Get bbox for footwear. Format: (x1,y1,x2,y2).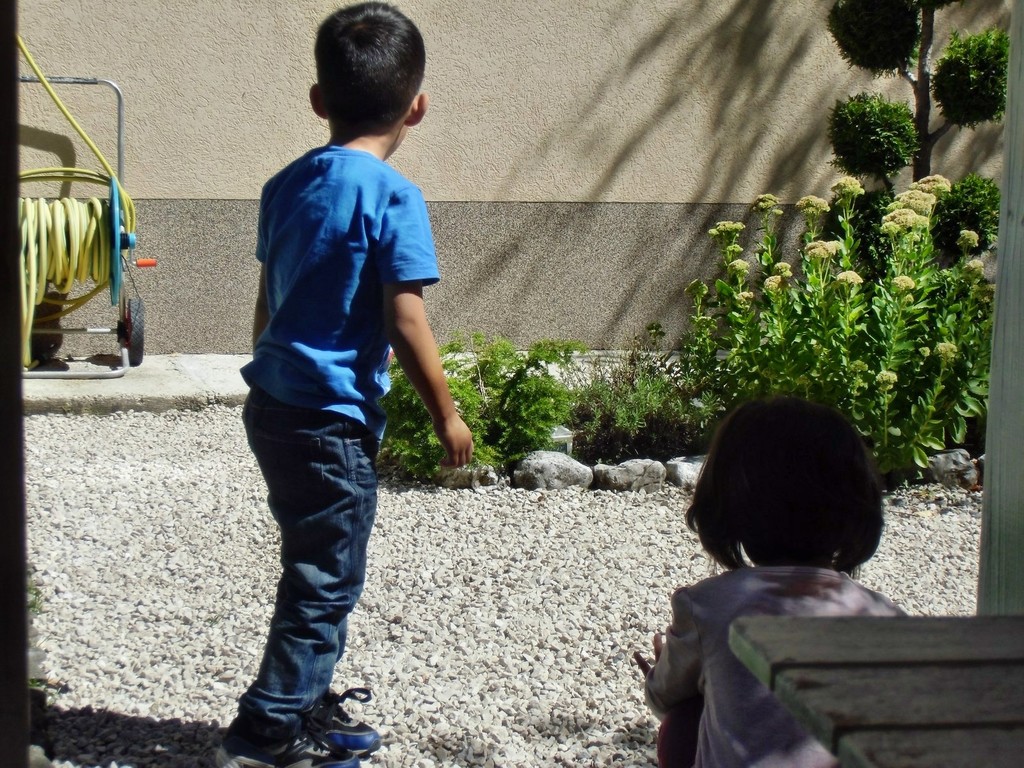
(224,724,356,767).
